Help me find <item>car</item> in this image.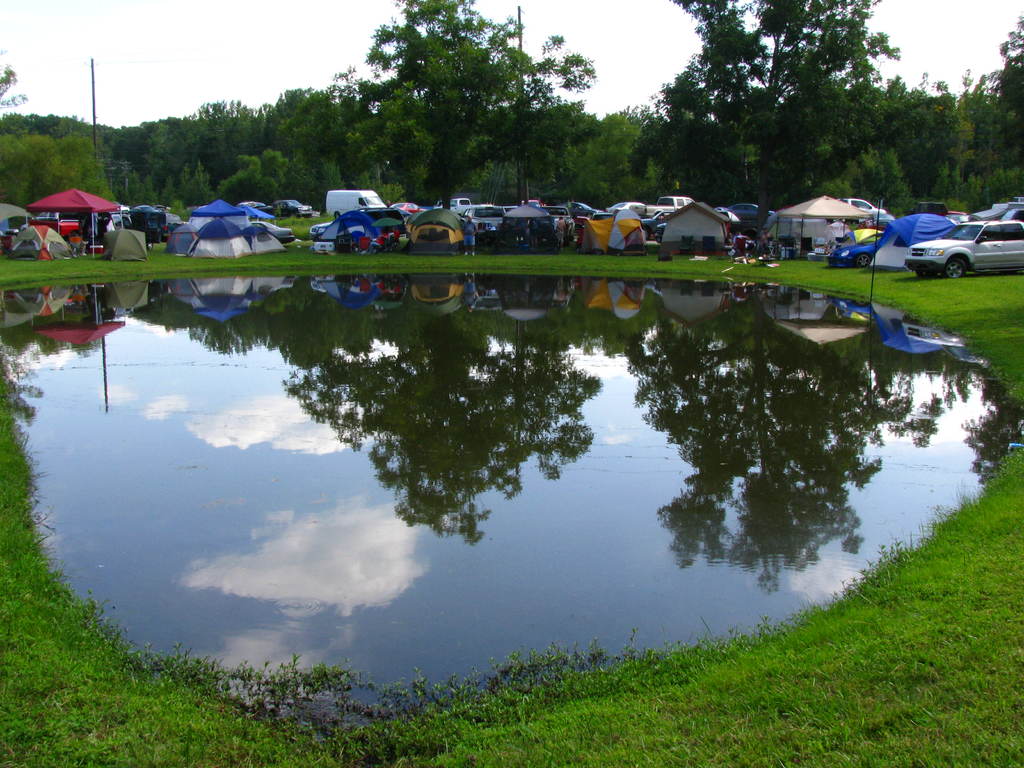
Found it: {"x1": 828, "y1": 224, "x2": 884, "y2": 269}.
